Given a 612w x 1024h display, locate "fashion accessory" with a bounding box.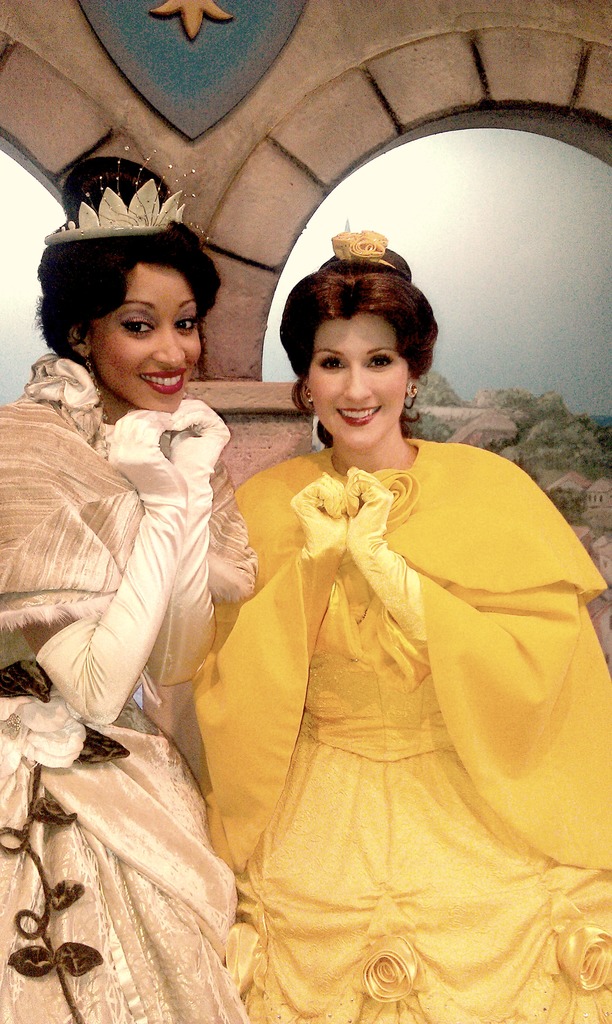
Located: rect(324, 230, 410, 274).
